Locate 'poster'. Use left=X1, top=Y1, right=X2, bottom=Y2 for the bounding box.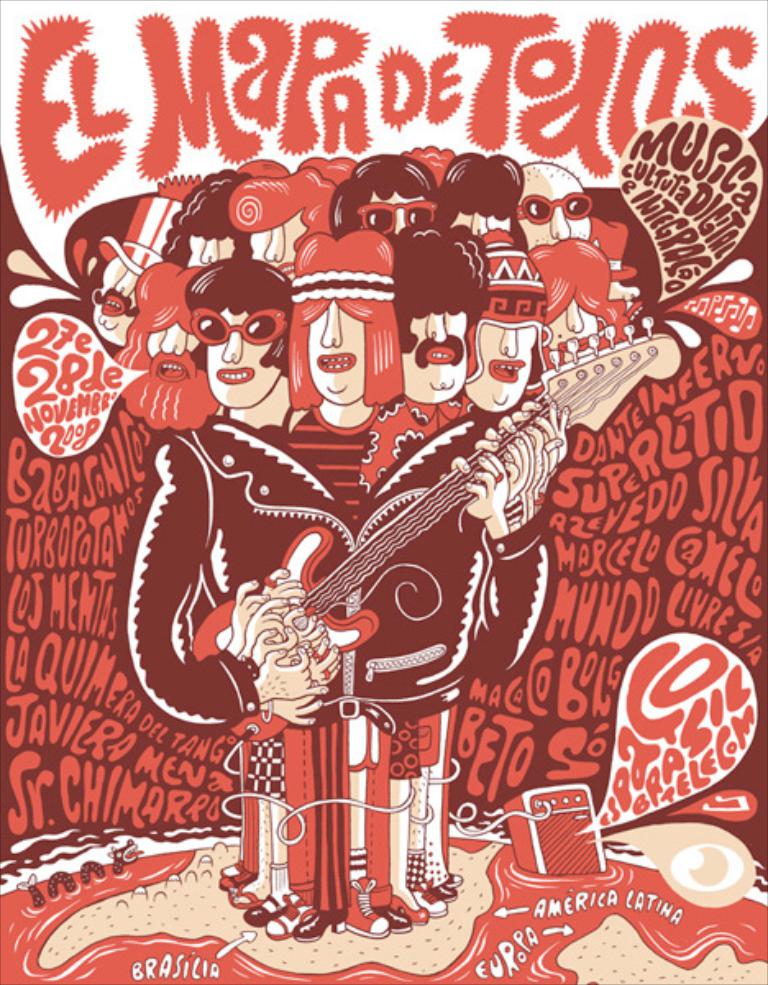
left=0, top=0, right=766, bottom=983.
